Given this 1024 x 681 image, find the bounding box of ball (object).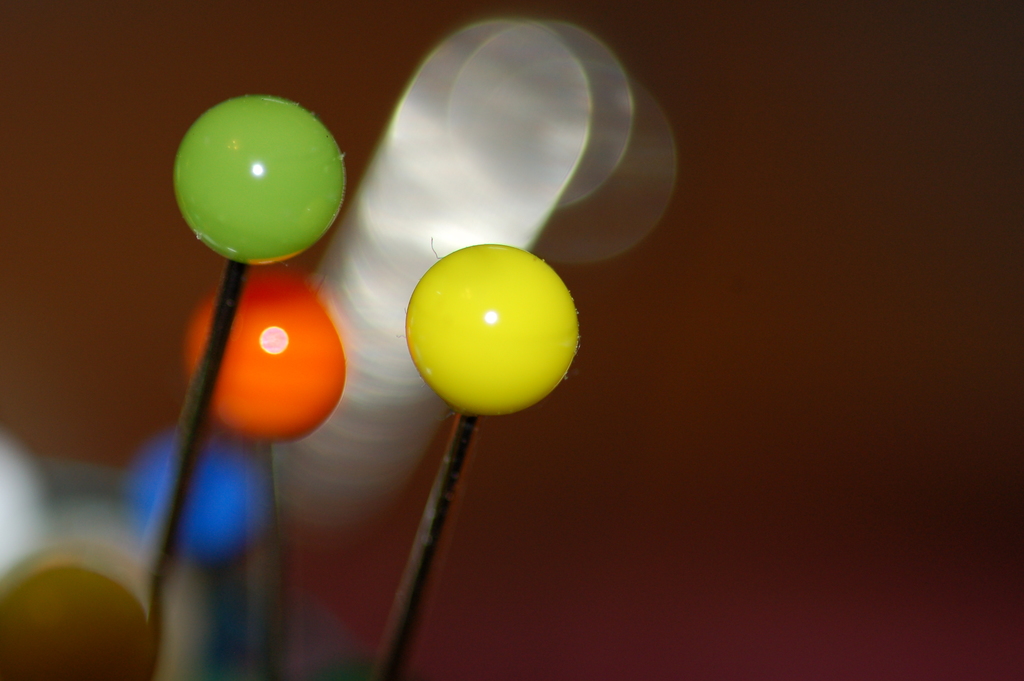
<bbox>0, 568, 159, 680</bbox>.
